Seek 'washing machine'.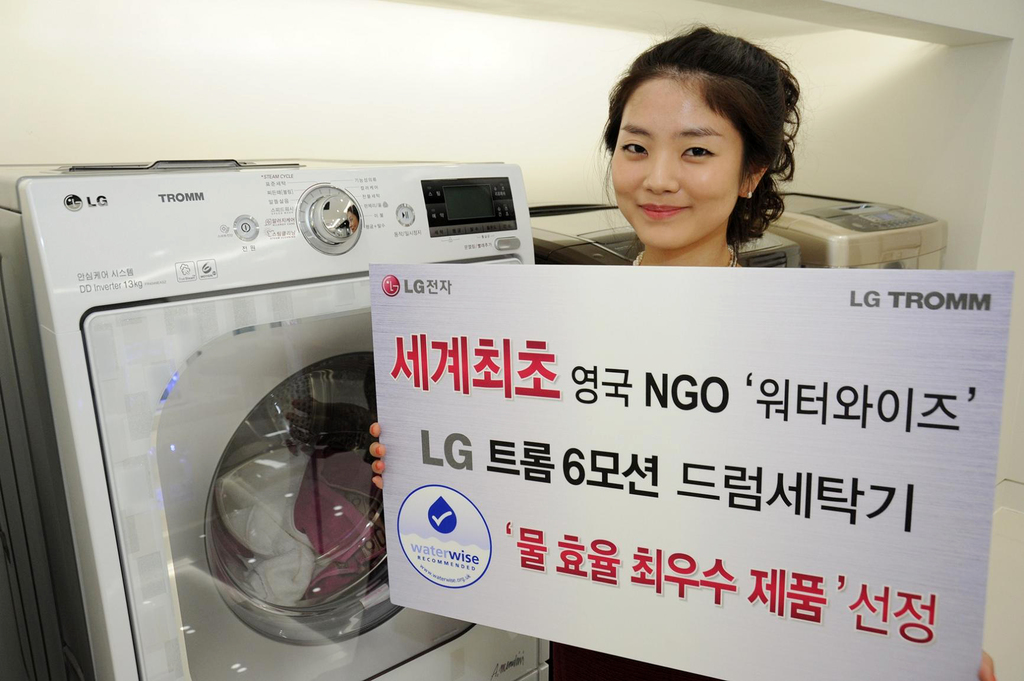
<region>765, 181, 950, 271</region>.
